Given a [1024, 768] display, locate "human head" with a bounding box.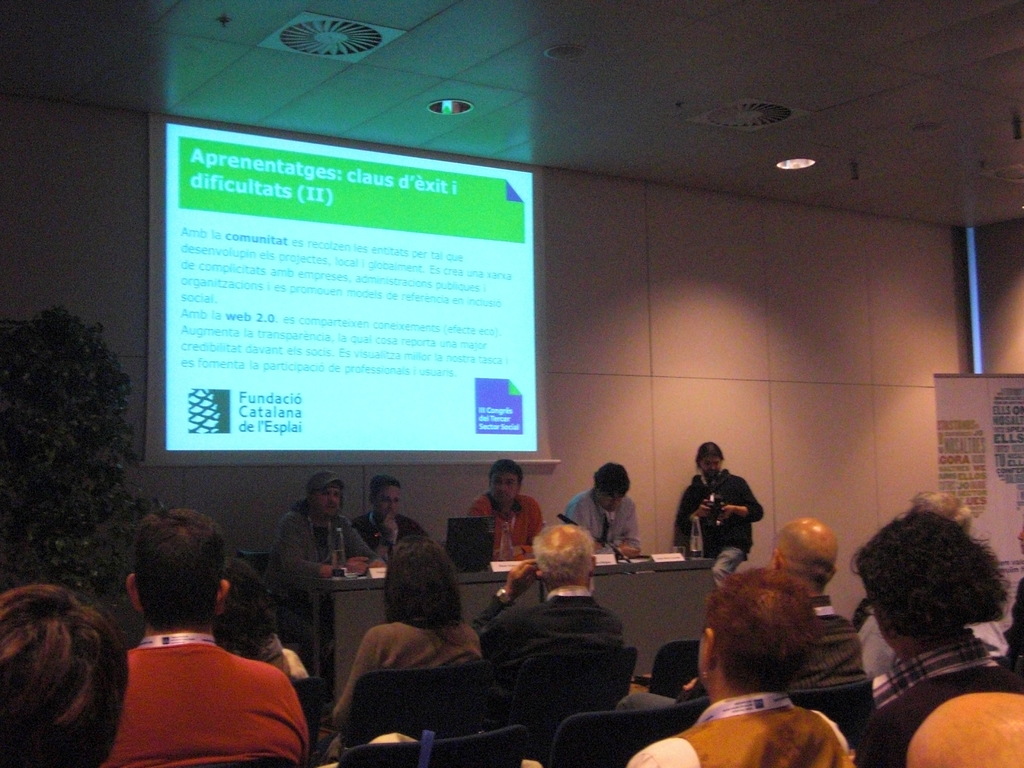
Located: Rect(852, 508, 1015, 682).
